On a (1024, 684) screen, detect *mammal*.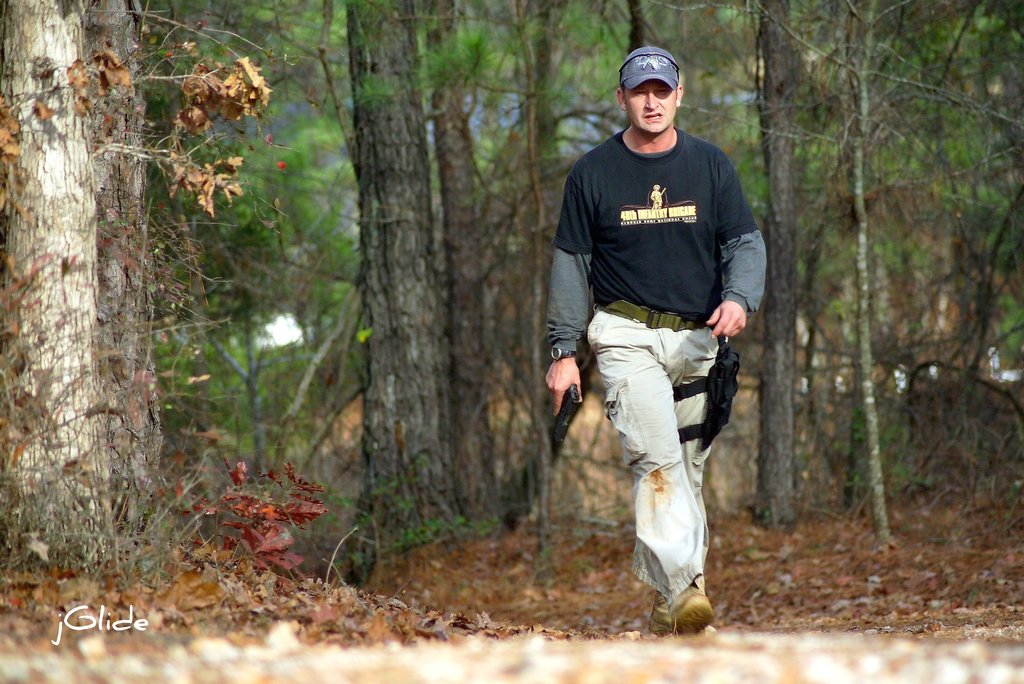
bbox(543, 58, 764, 624).
